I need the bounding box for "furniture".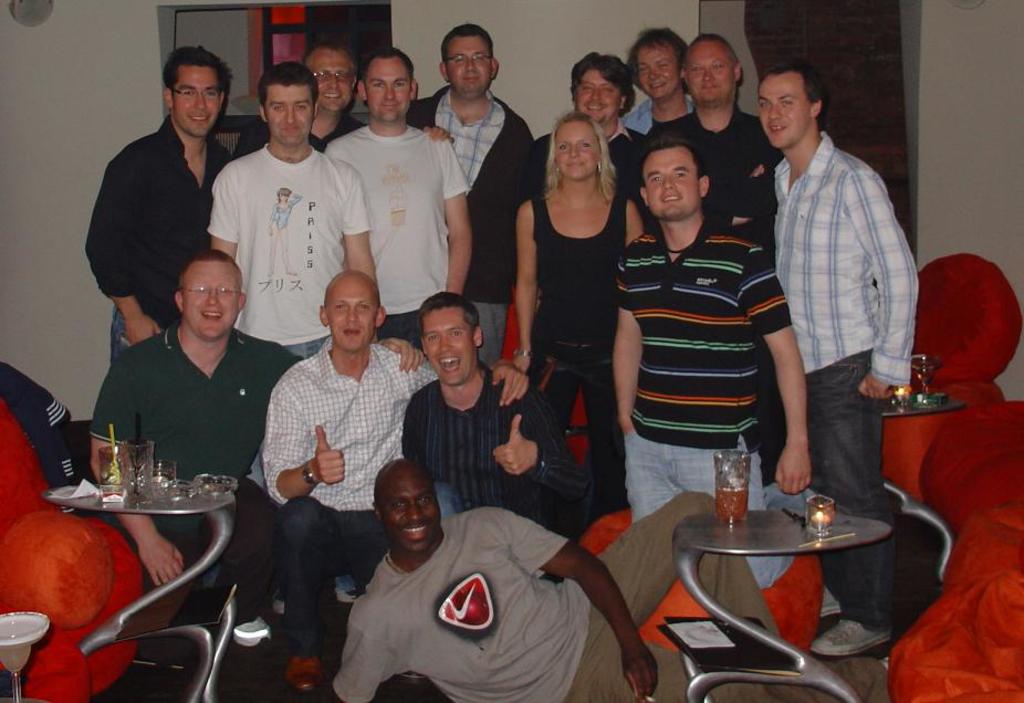
Here it is: {"left": 0, "top": 399, "right": 143, "bottom": 702}.
